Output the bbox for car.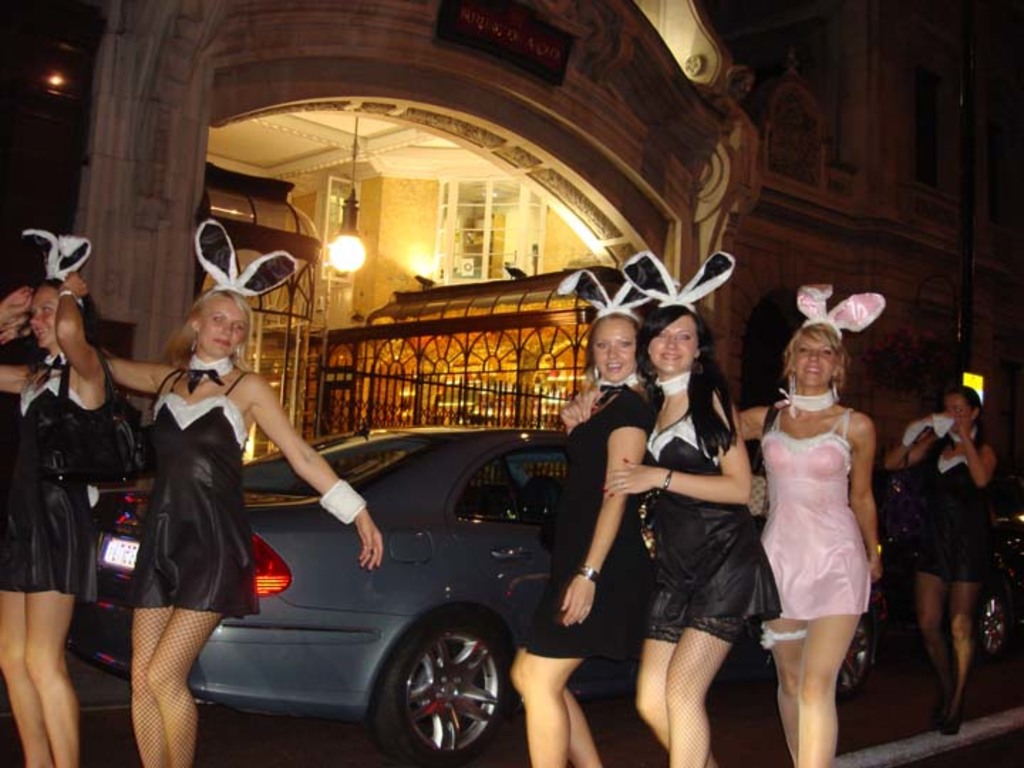
63 417 887 767.
